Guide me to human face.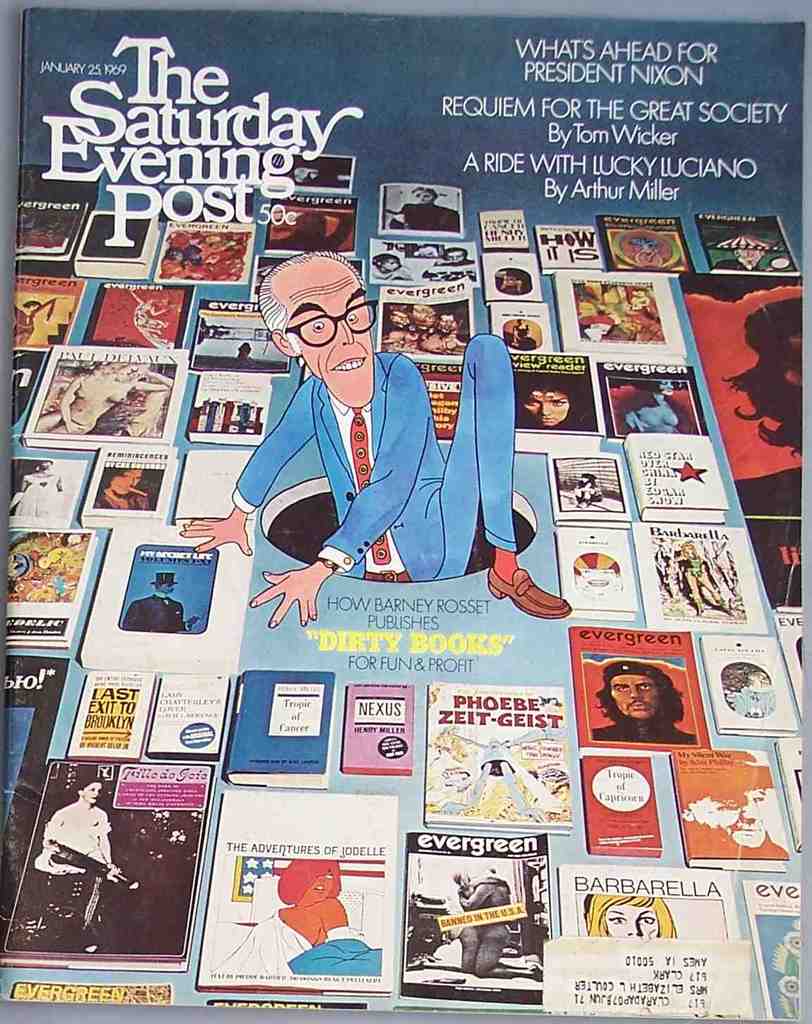
Guidance: {"left": 658, "top": 379, "right": 673, "bottom": 397}.
